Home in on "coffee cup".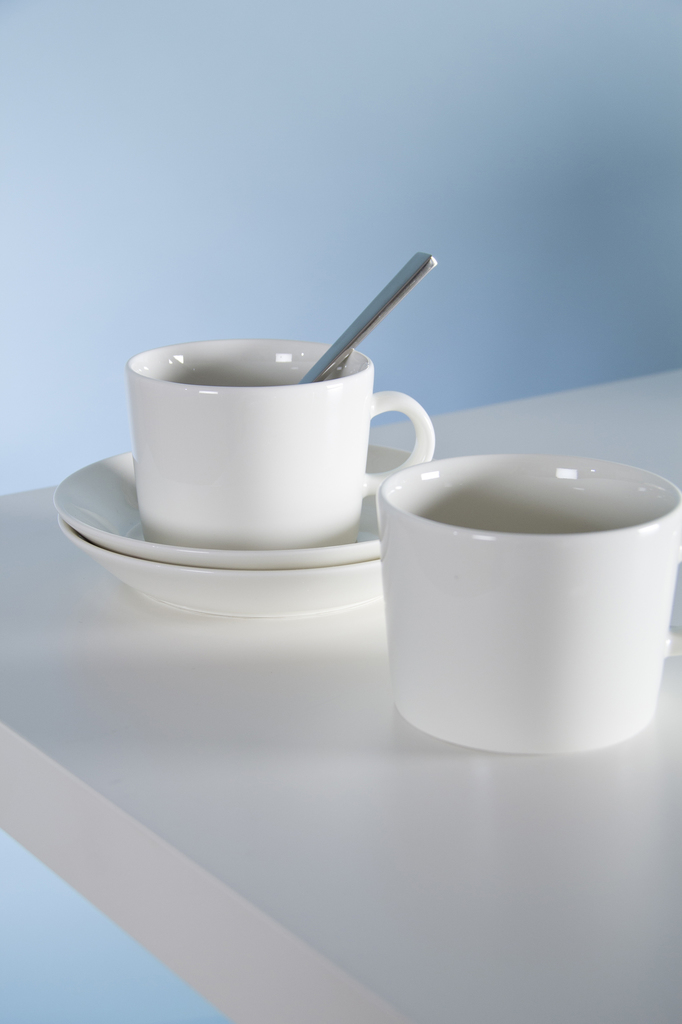
Homed in at locate(376, 449, 681, 756).
